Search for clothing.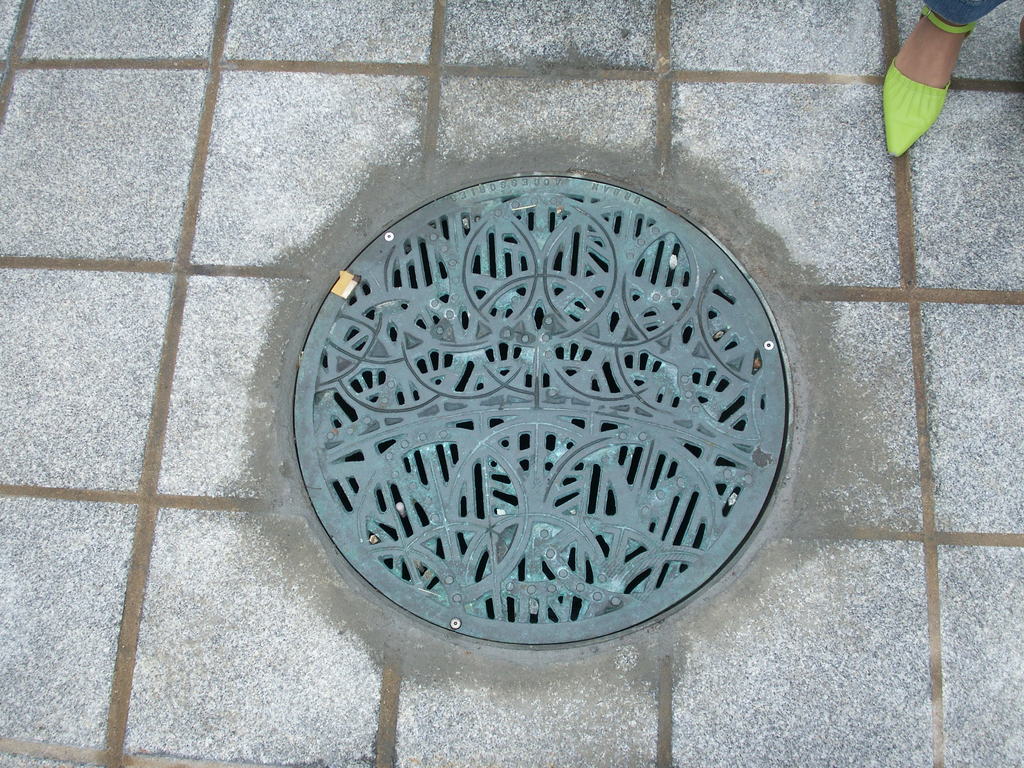
Found at box(922, 0, 998, 34).
